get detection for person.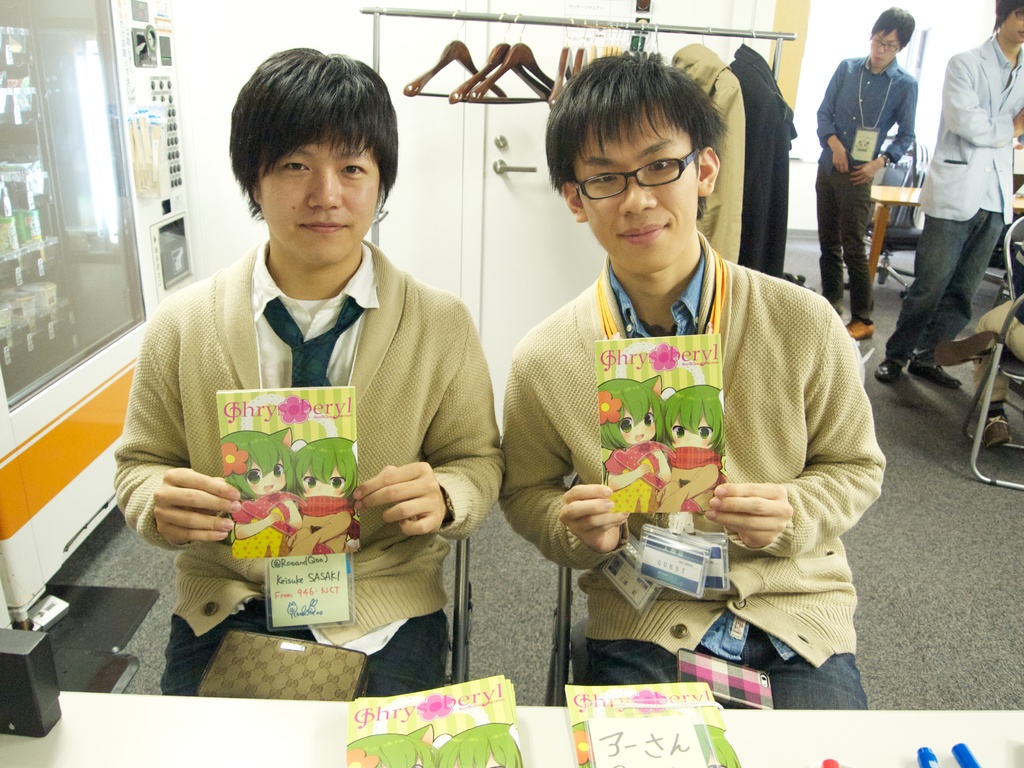
Detection: (874, 0, 1023, 388).
